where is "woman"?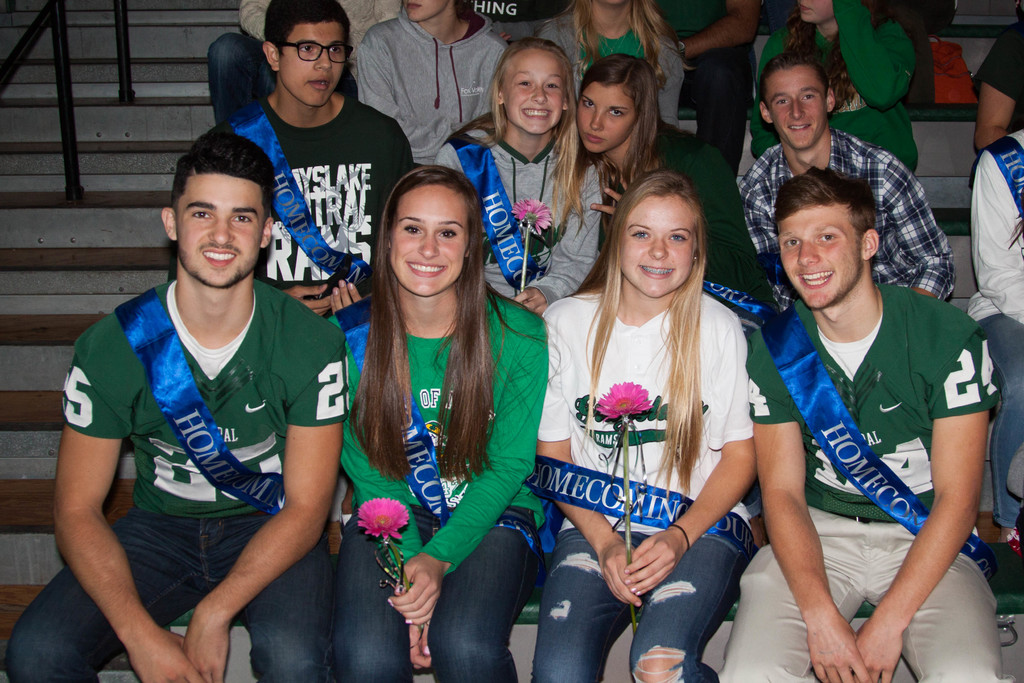
433 35 607 320.
